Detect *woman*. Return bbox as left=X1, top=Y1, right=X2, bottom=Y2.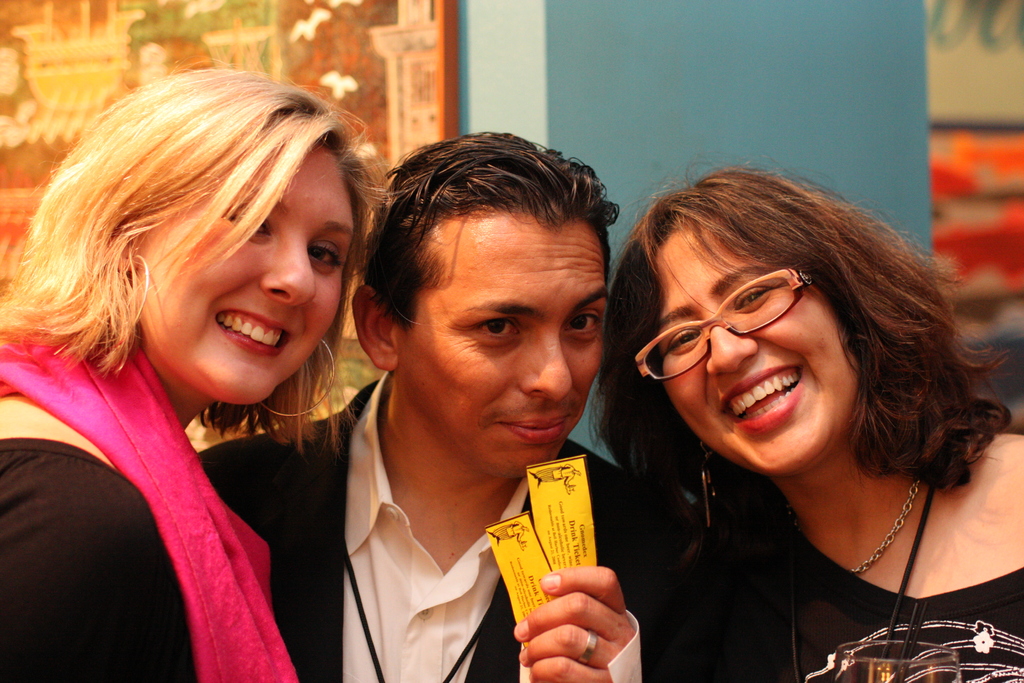
left=559, top=151, right=1016, bottom=682.
